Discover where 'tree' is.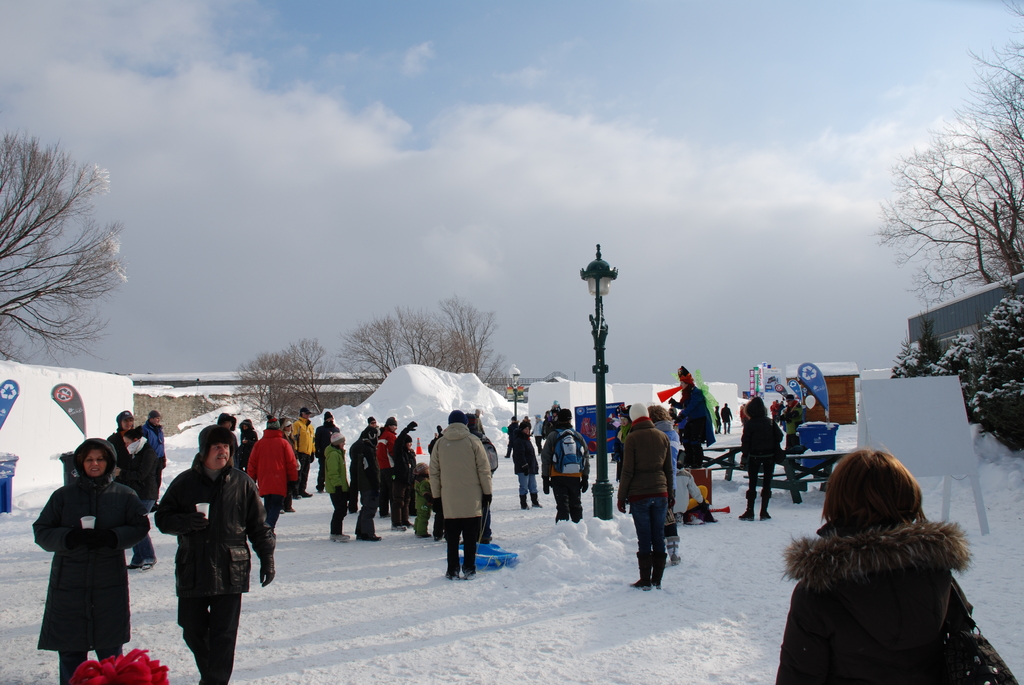
Discovered at <bbox>330, 317, 435, 388</bbox>.
